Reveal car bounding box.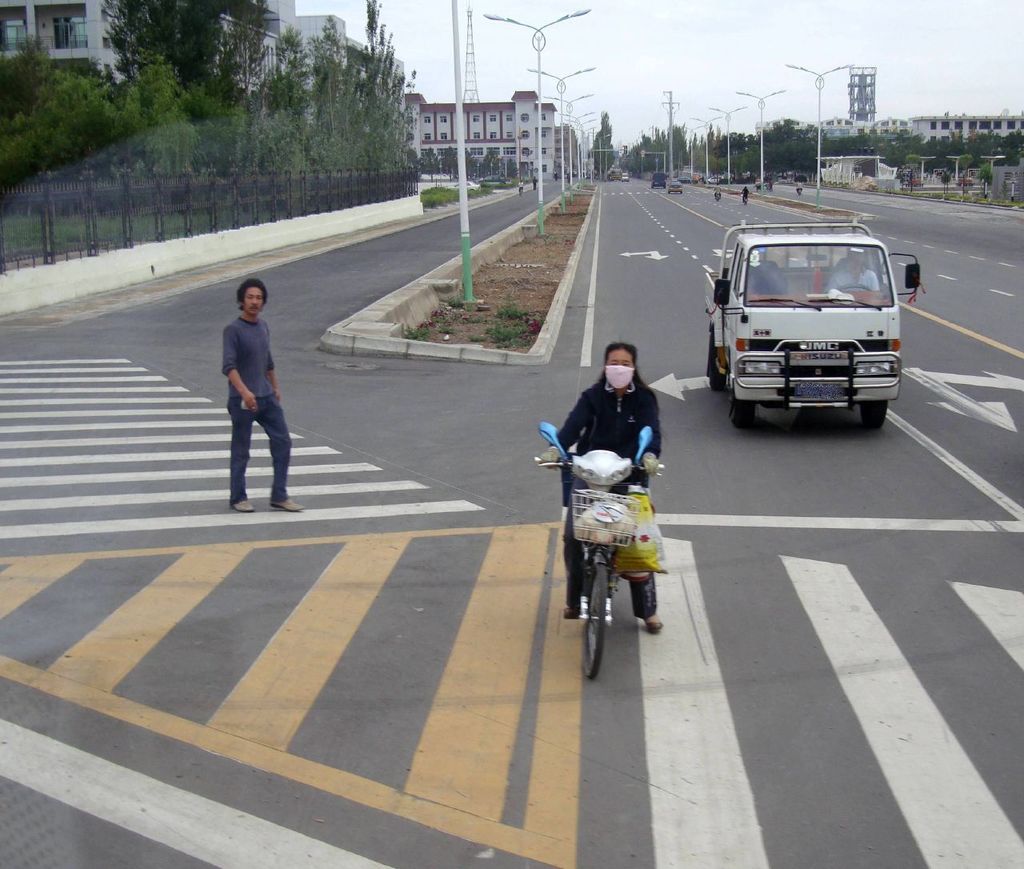
Revealed: 666/181/684/194.
